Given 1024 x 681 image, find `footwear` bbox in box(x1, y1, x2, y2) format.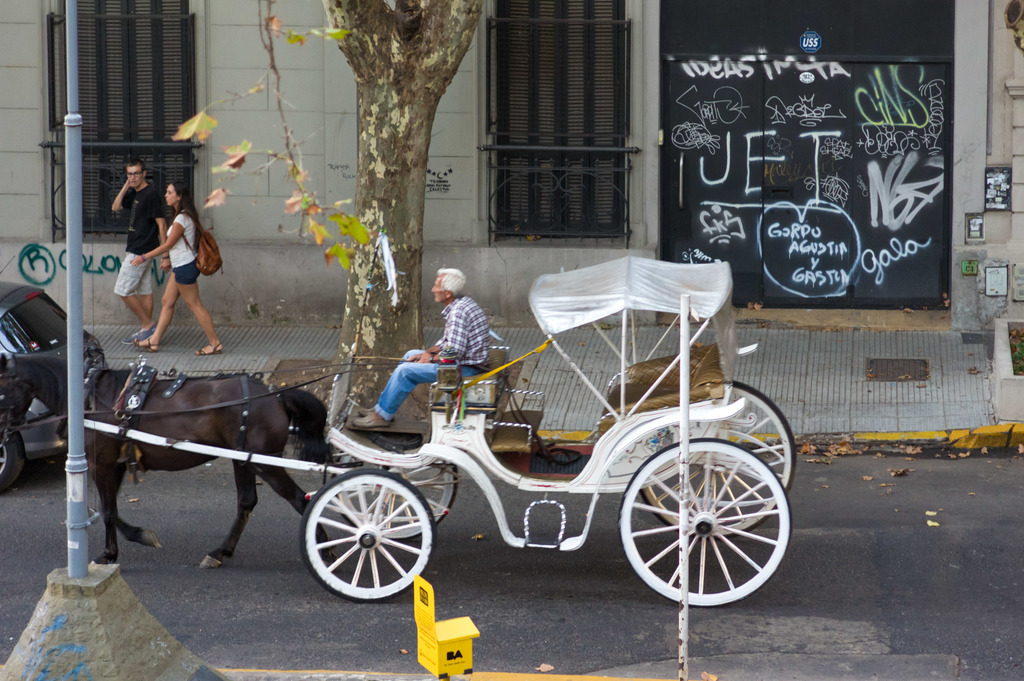
box(134, 325, 154, 336).
